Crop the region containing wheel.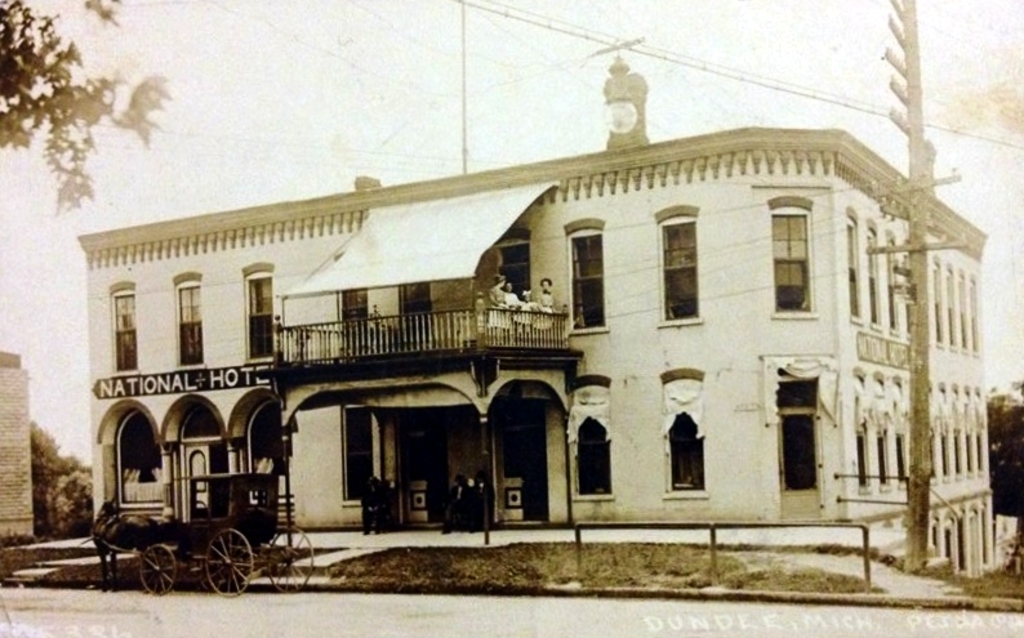
Crop region: locate(201, 525, 254, 598).
